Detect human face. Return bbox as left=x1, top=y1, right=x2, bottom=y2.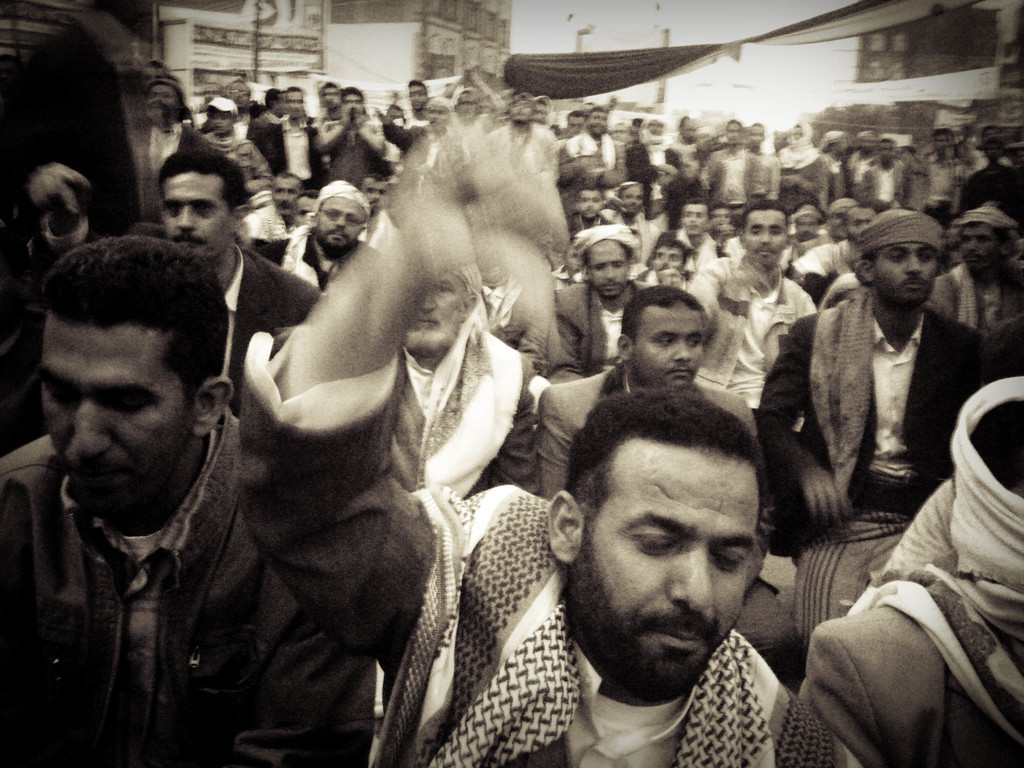
left=749, top=220, right=778, bottom=260.
